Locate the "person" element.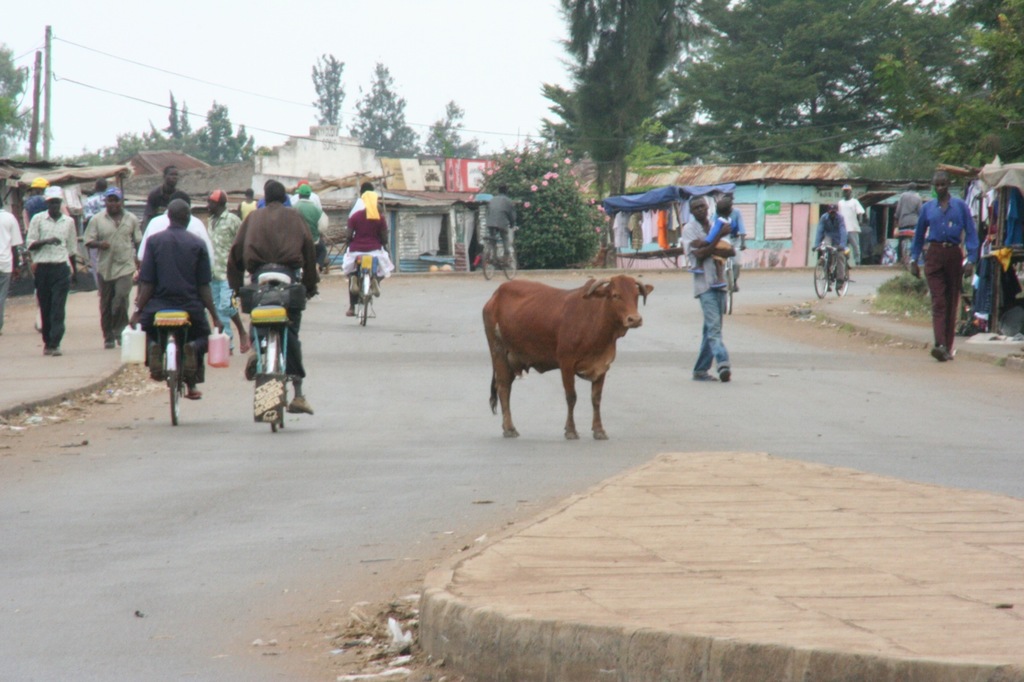
Element bbox: select_region(132, 193, 224, 395).
